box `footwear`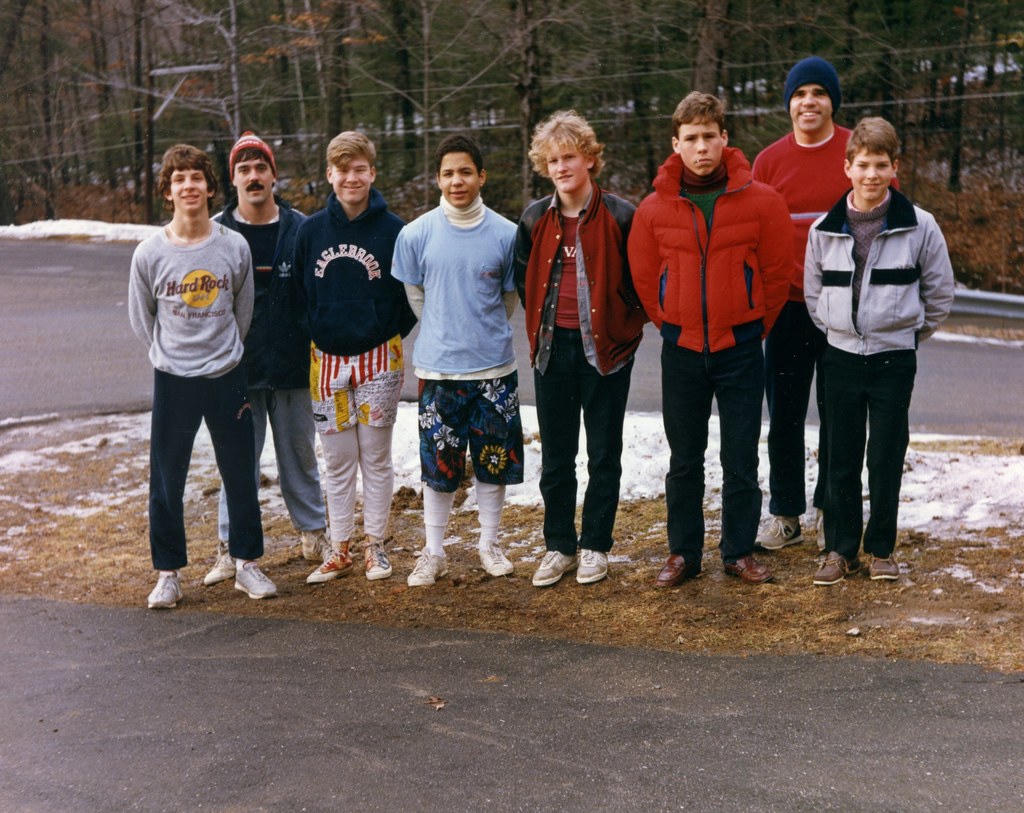
(297,529,329,563)
